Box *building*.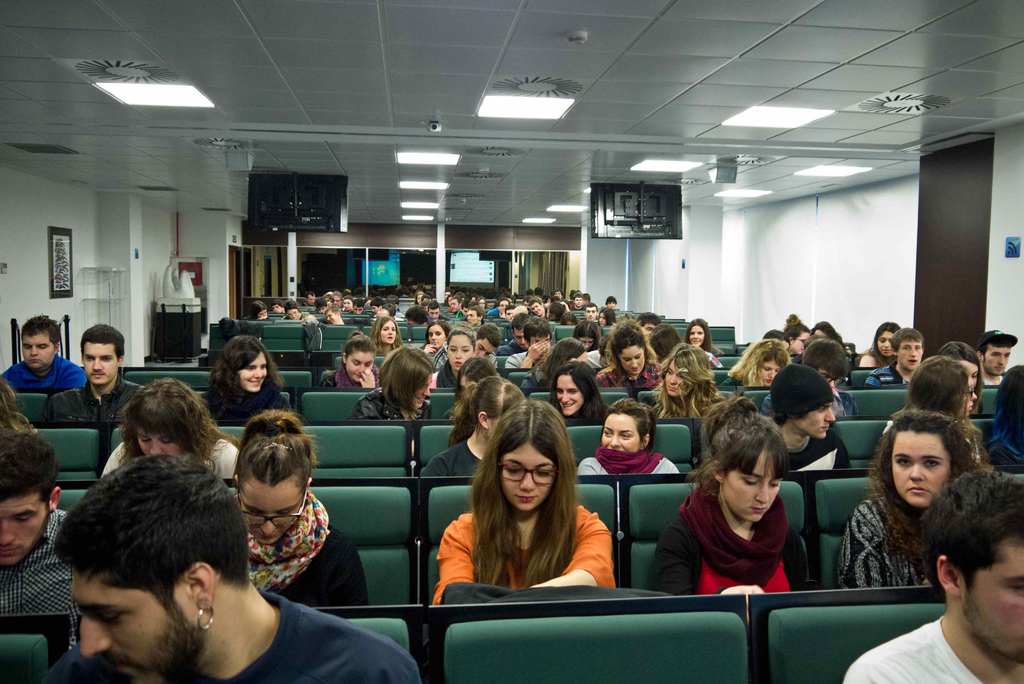
locate(0, 0, 1023, 683).
